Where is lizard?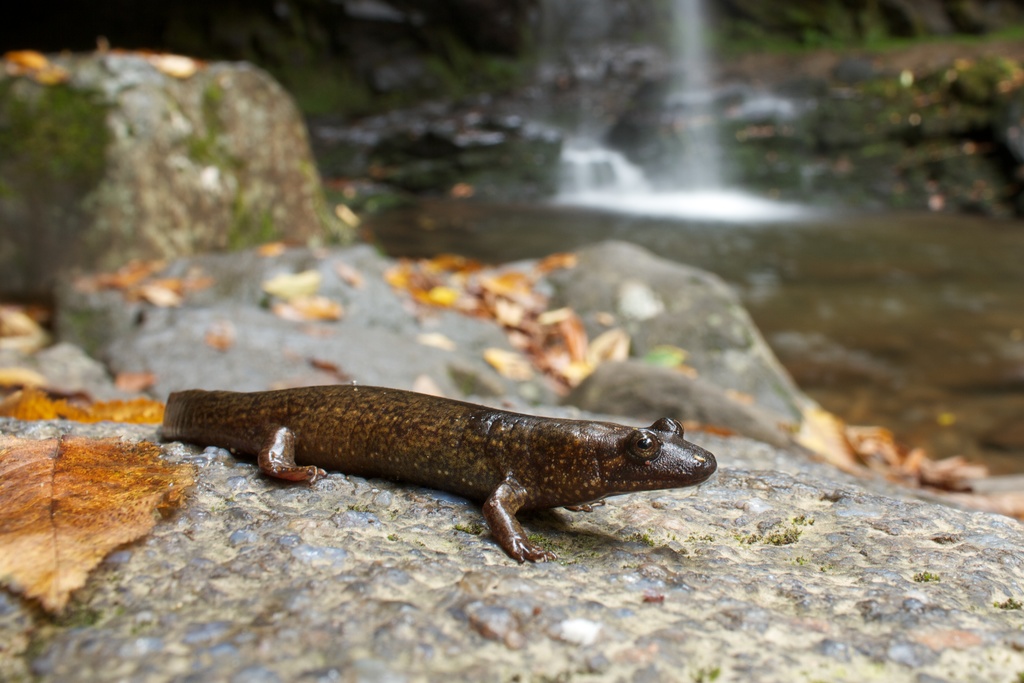
Rect(150, 386, 728, 591).
